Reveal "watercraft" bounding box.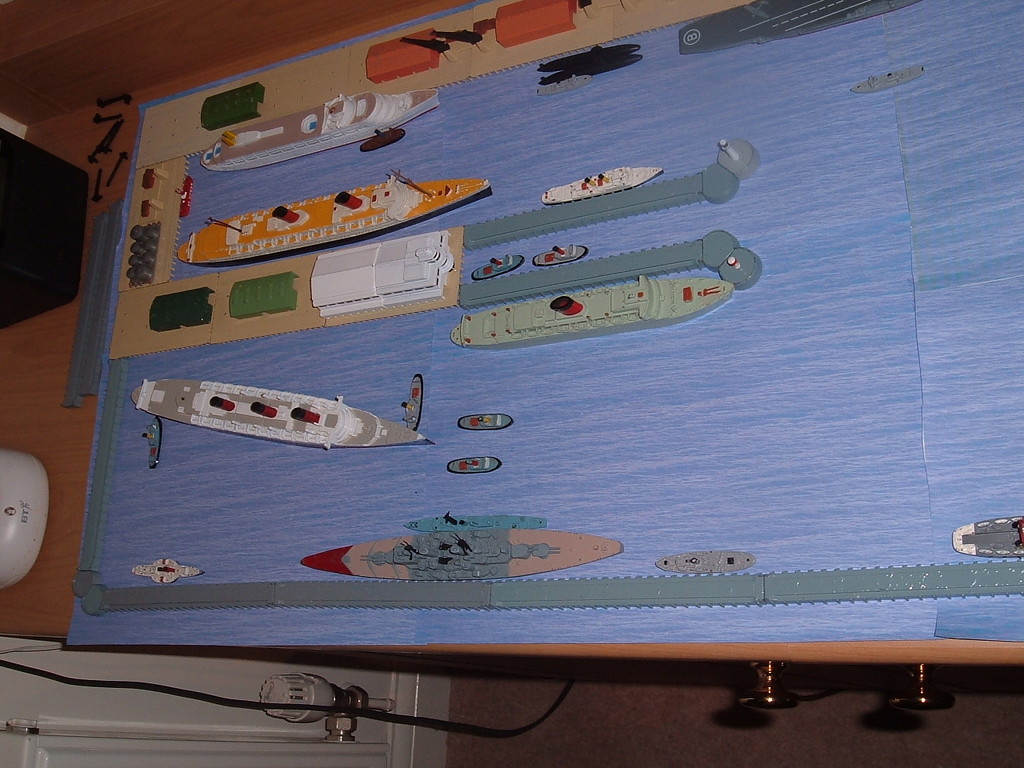
Revealed: region(446, 456, 503, 476).
